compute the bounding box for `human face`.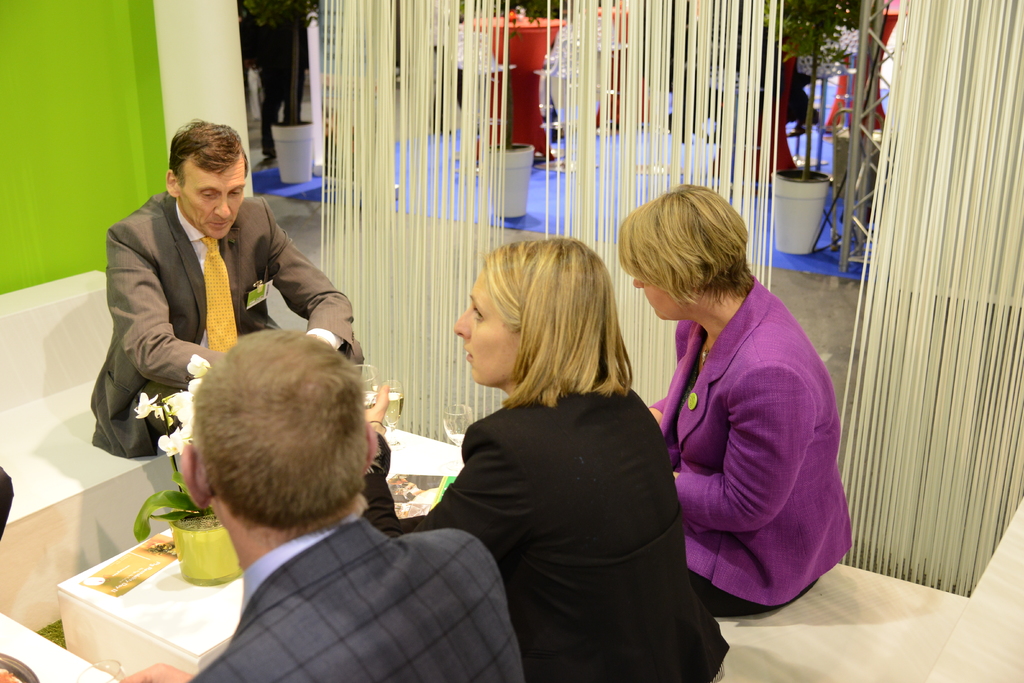
(x1=633, y1=279, x2=684, y2=322).
